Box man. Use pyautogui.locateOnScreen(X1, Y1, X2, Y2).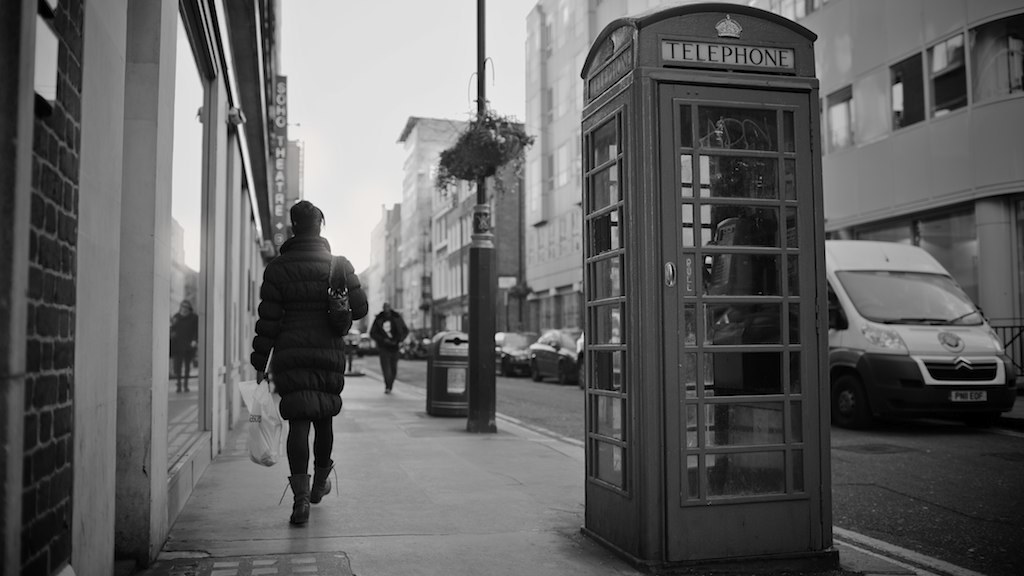
pyautogui.locateOnScreen(244, 194, 355, 451).
